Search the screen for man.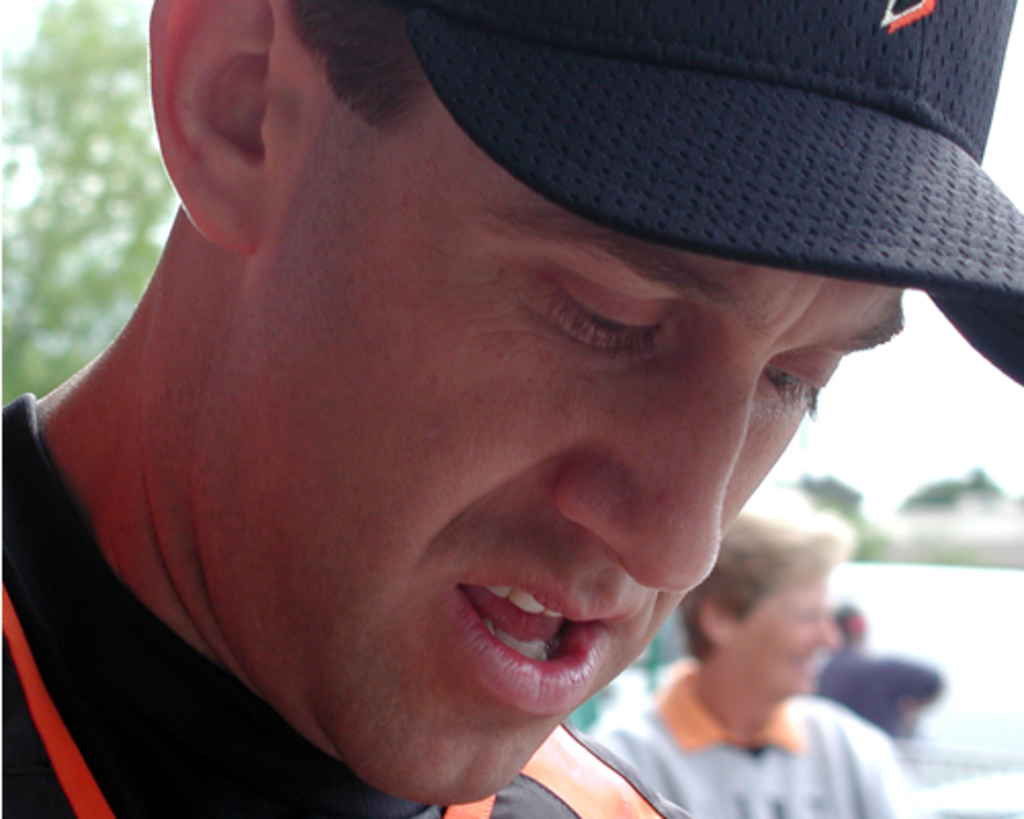
Found at x1=0 y1=53 x2=989 y2=817.
